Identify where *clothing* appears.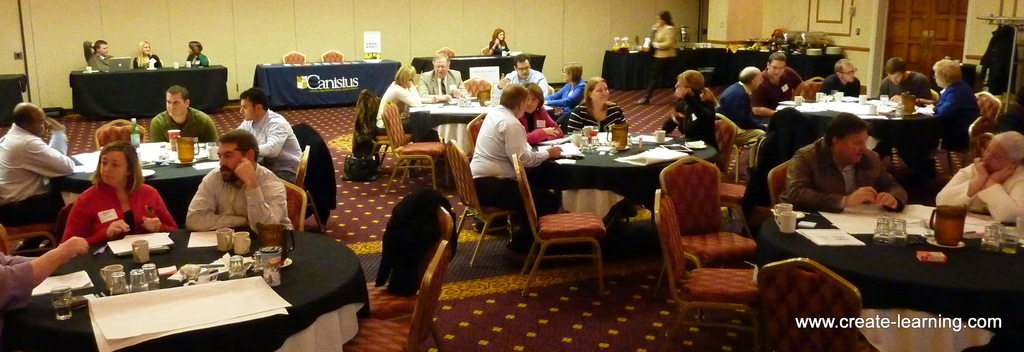
Appears at 659, 96, 719, 163.
